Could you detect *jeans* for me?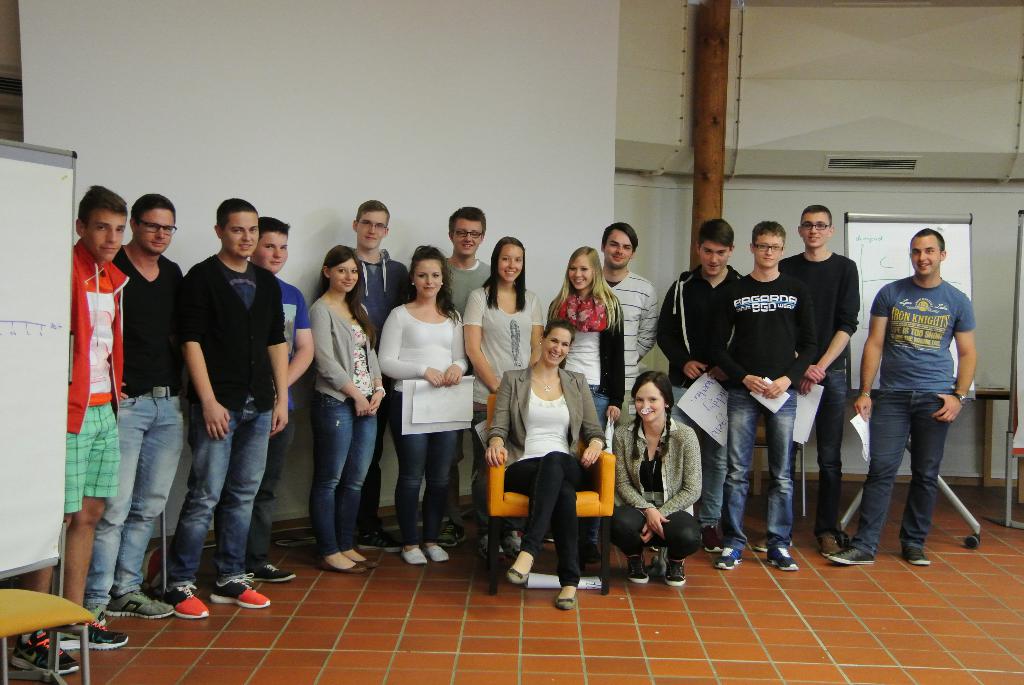
Detection result: <bbox>95, 390, 188, 599</bbox>.
